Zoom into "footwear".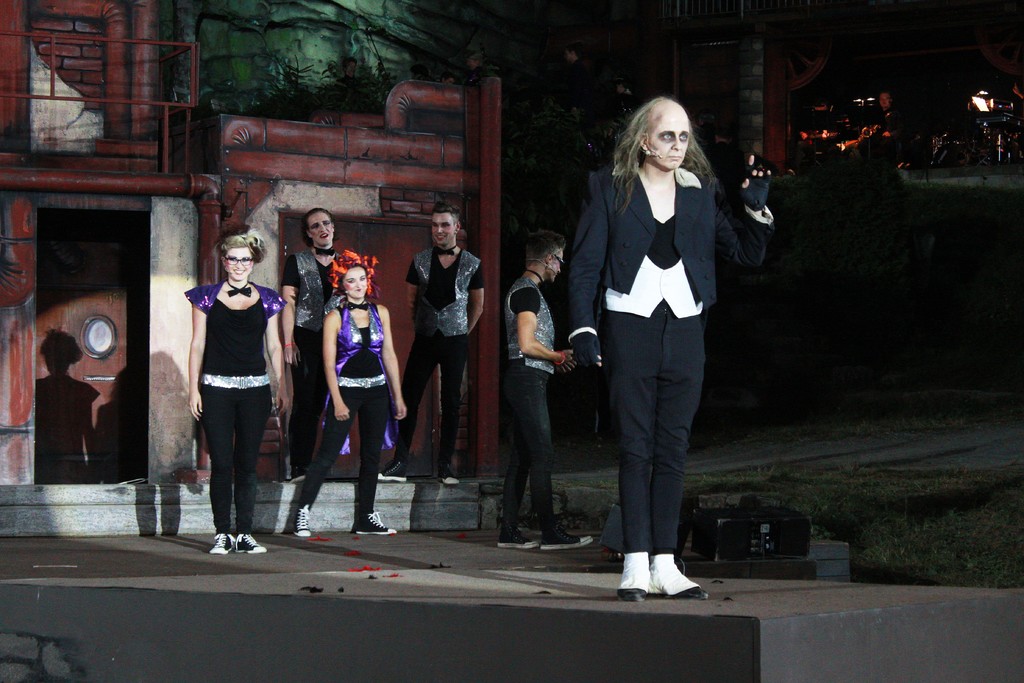
Zoom target: 357,514,399,536.
